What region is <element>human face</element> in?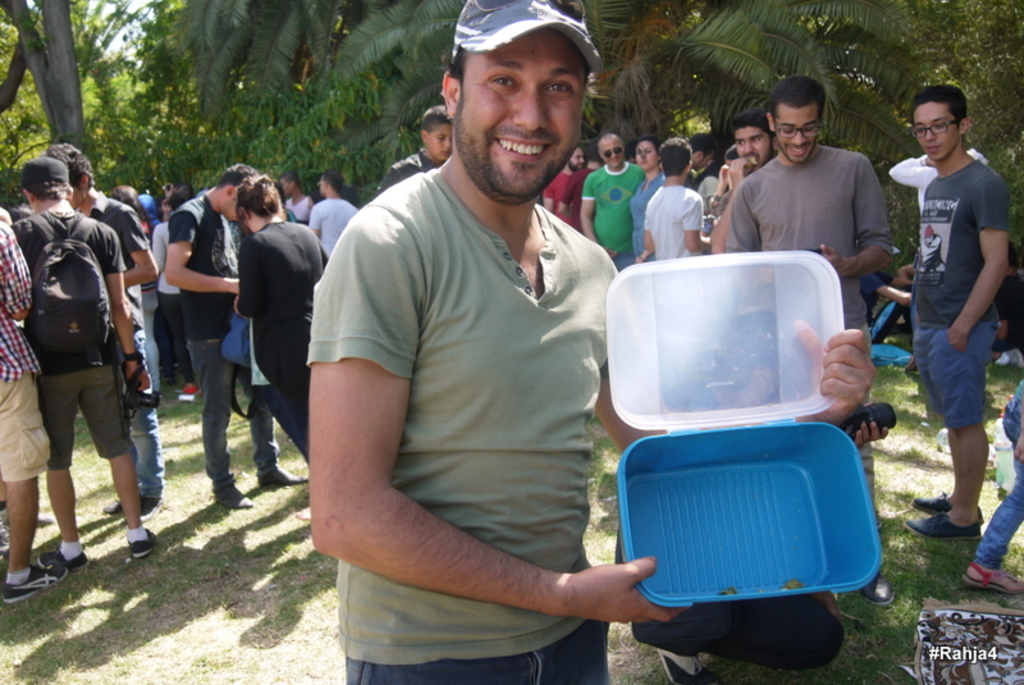
bbox=(603, 141, 623, 170).
